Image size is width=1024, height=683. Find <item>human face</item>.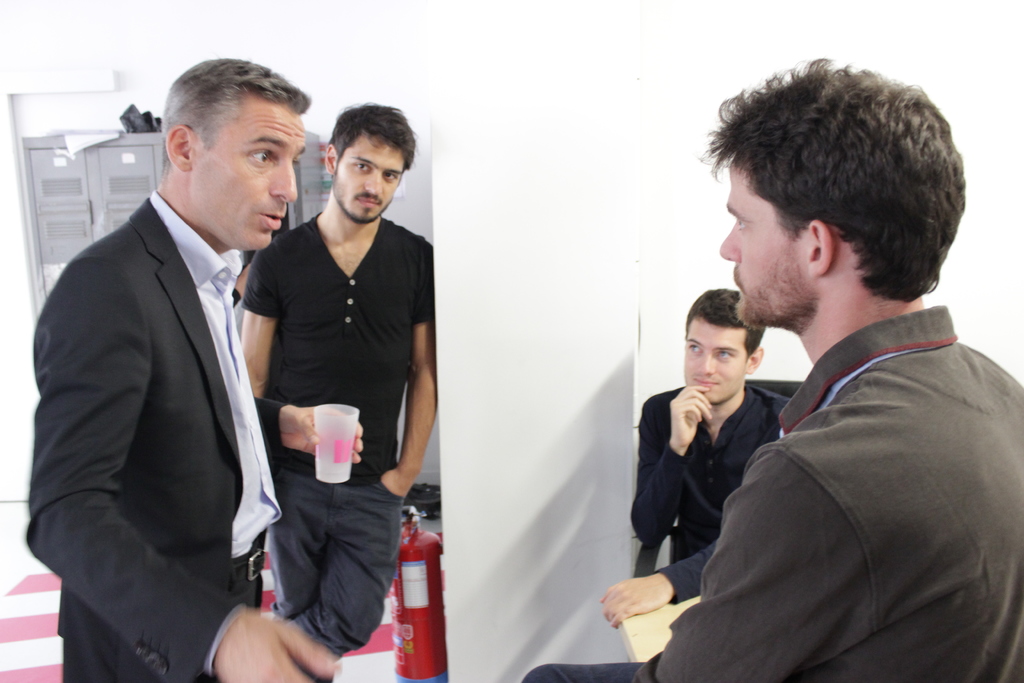
<region>342, 131, 408, 226</region>.
